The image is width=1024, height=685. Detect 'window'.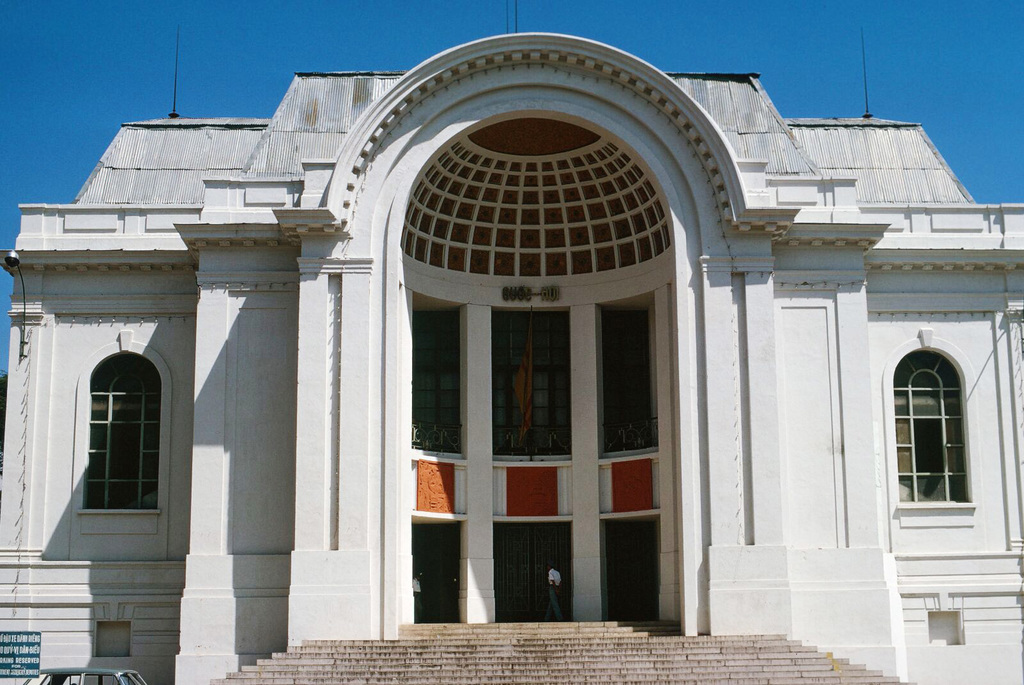
Detection: (x1=88, y1=355, x2=163, y2=514).
